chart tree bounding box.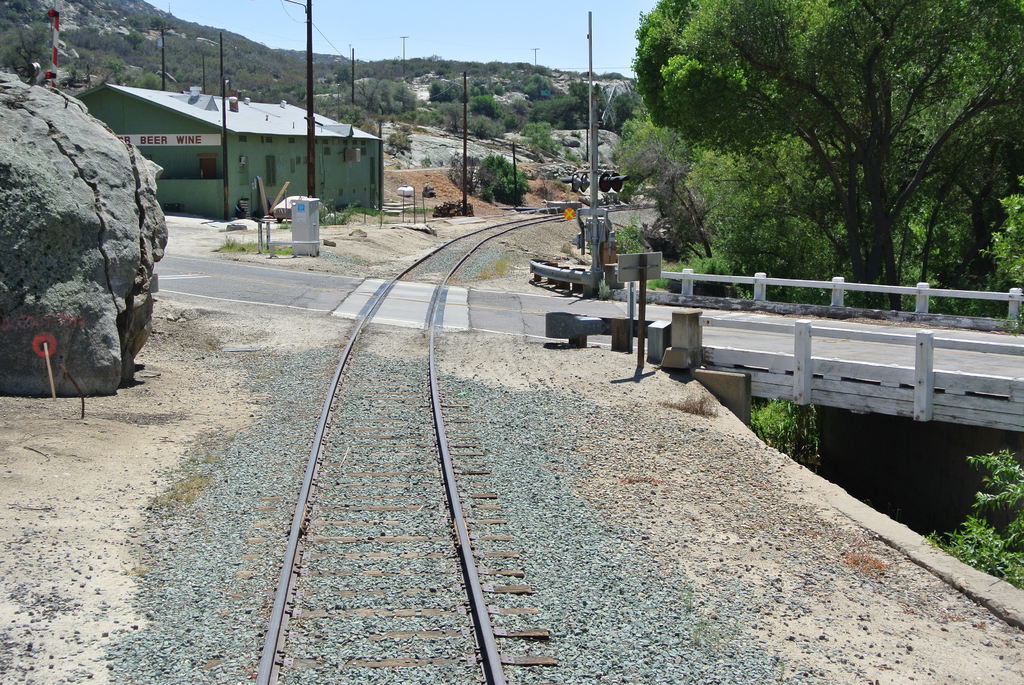
Charted: x1=460, y1=45, x2=509, y2=91.
